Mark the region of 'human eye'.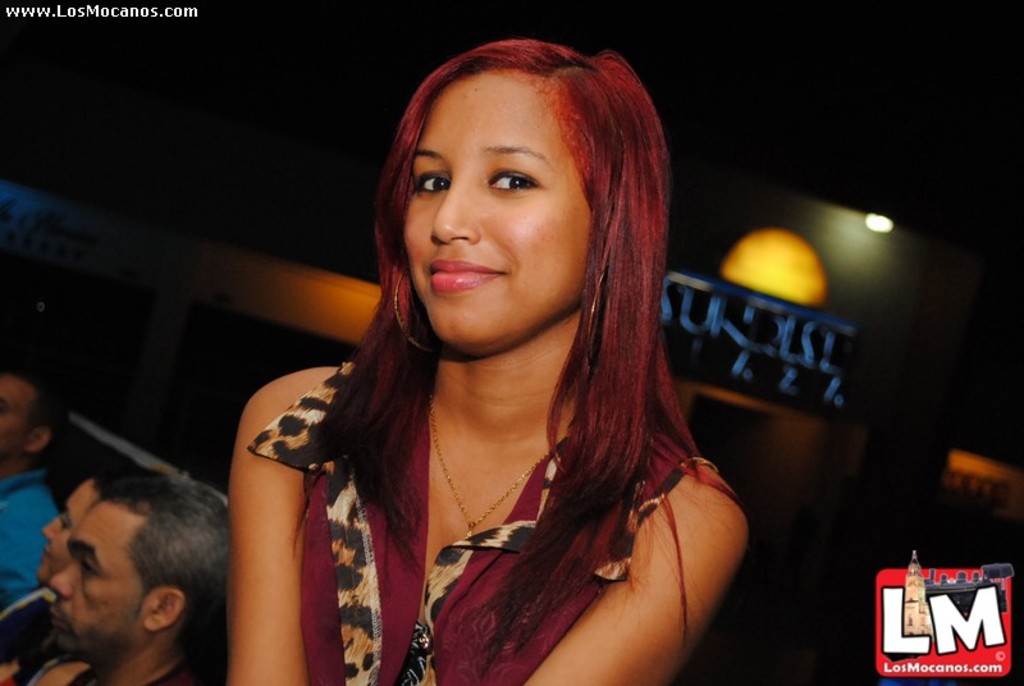
Region: [485, 161, 538, 200].
